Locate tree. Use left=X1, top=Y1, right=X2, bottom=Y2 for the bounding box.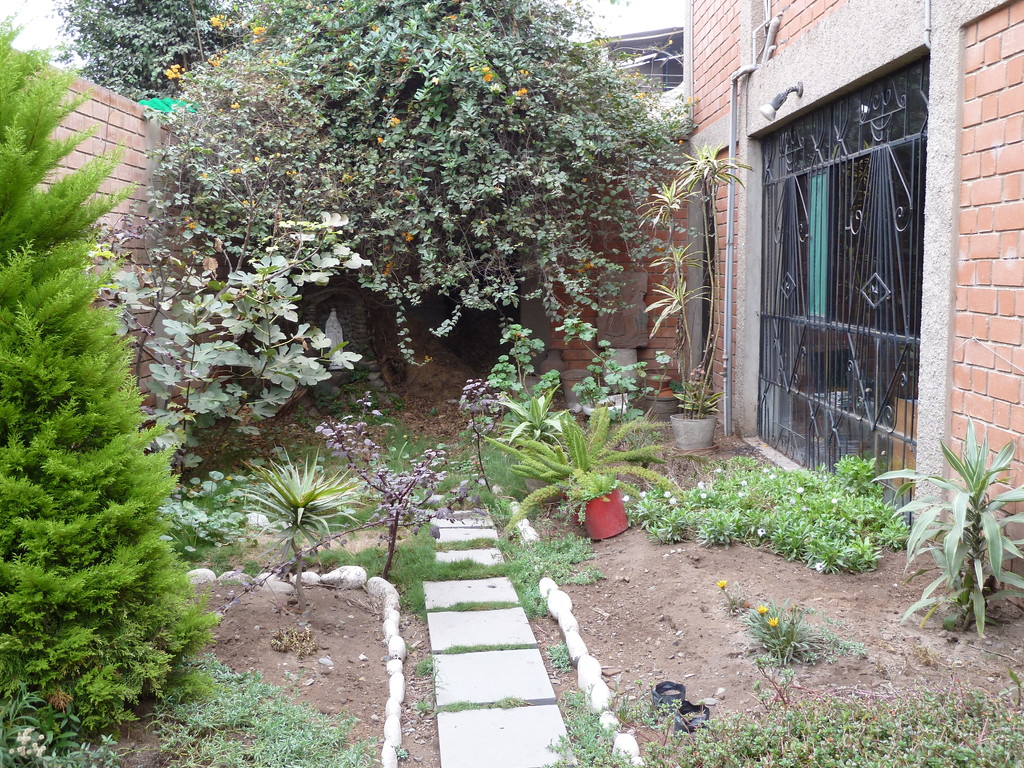
left=47, top=2, right=202, bottom=114.
